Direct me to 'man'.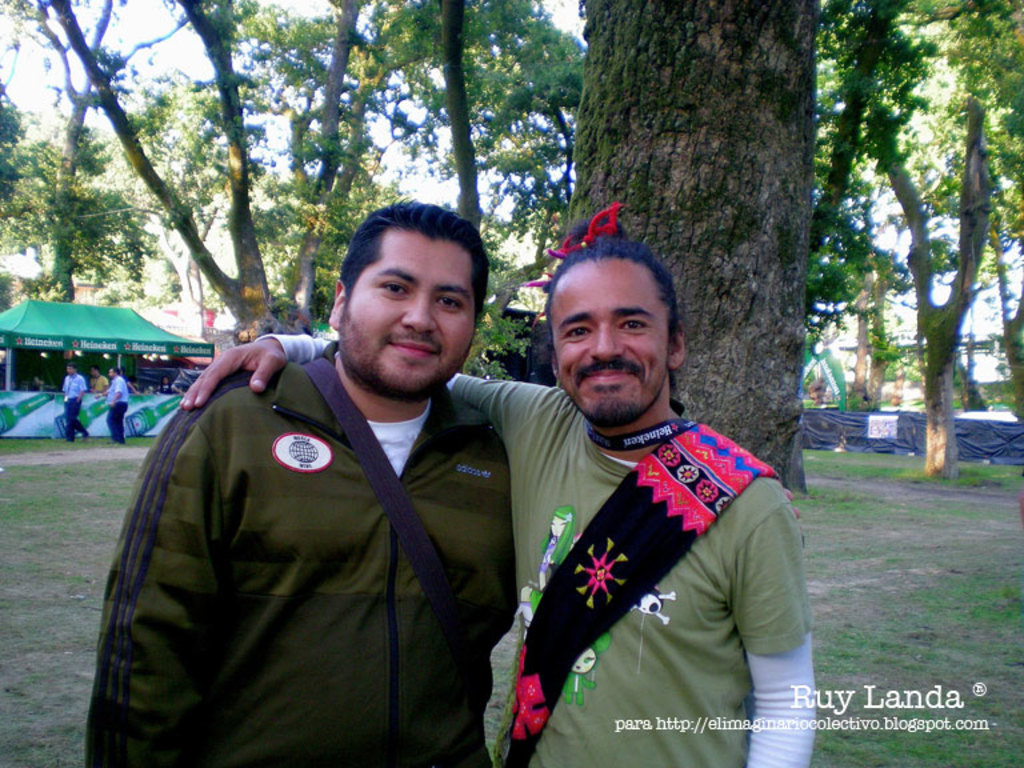
Direction: (176,195,816,767).
